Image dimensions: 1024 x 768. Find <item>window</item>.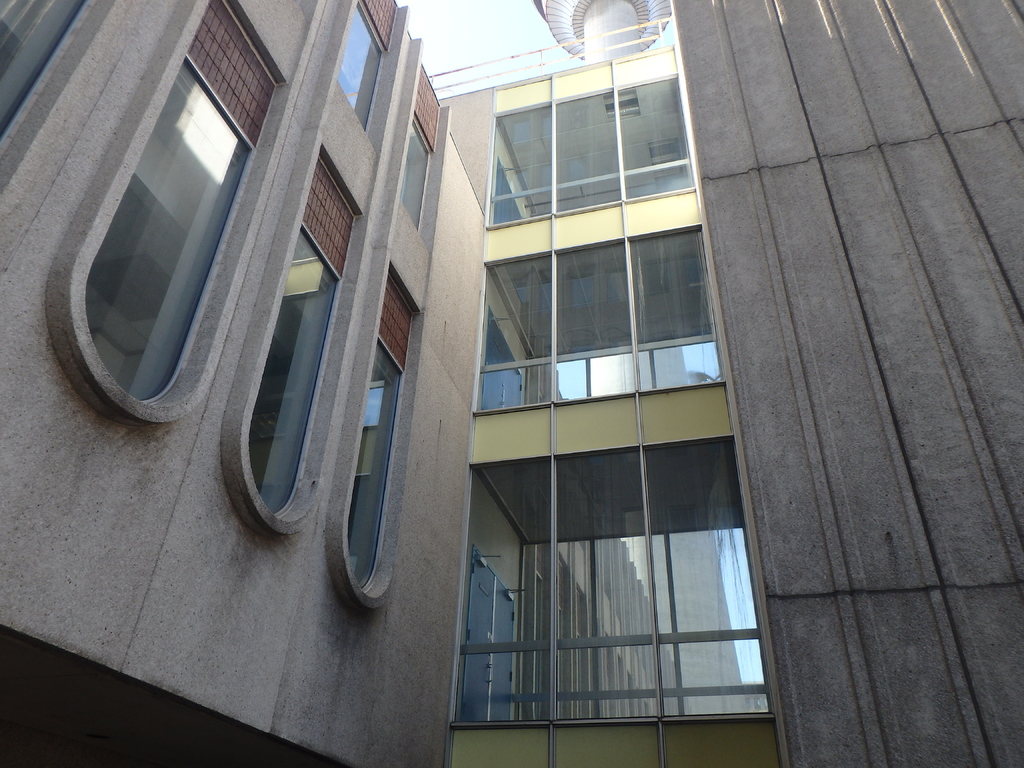
<region>390, 117, 426, 230</region>.
